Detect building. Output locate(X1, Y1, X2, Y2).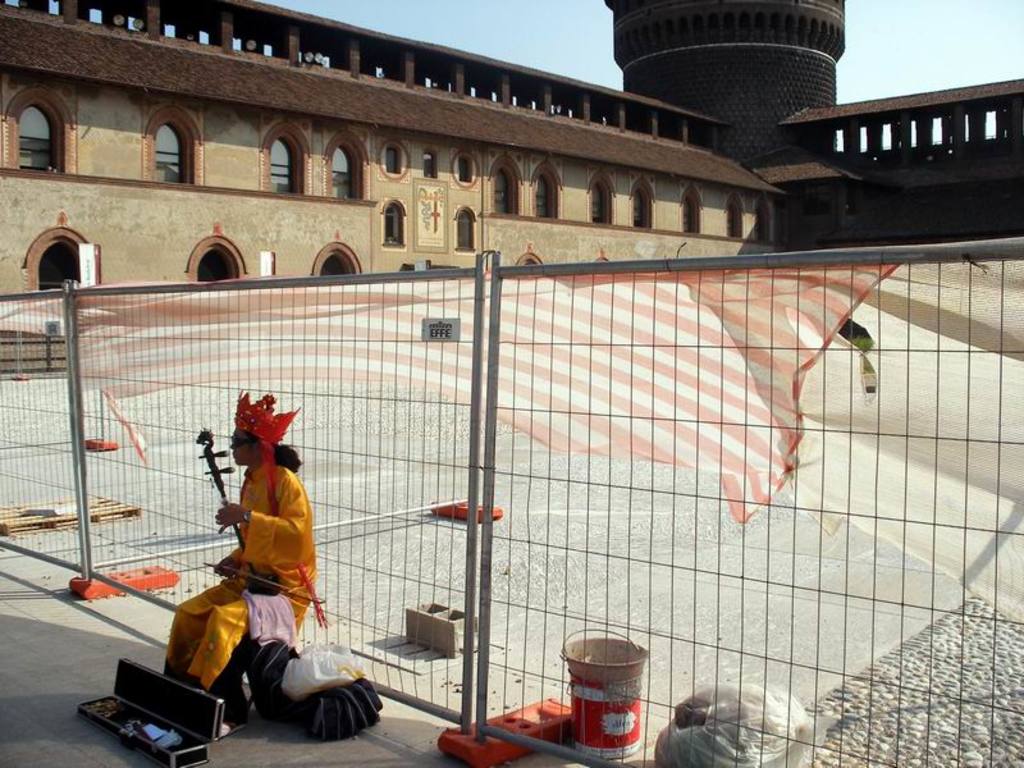
locate(0, 0, 1023, 384).
